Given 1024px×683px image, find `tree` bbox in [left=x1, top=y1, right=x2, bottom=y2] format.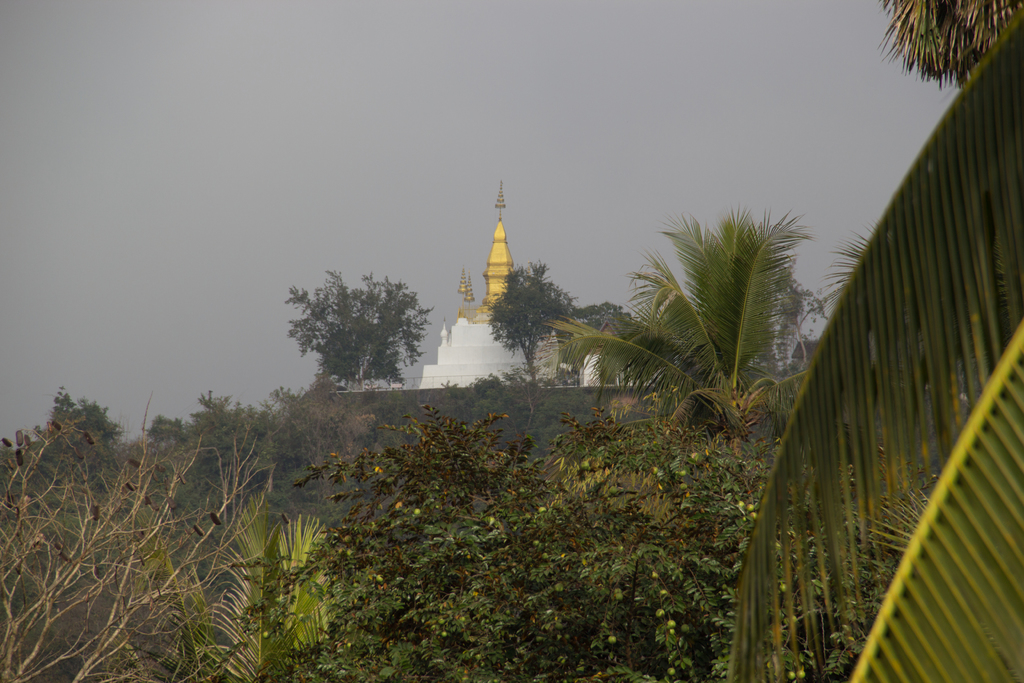
[left=0, top=394, right=271, bottom=682].
